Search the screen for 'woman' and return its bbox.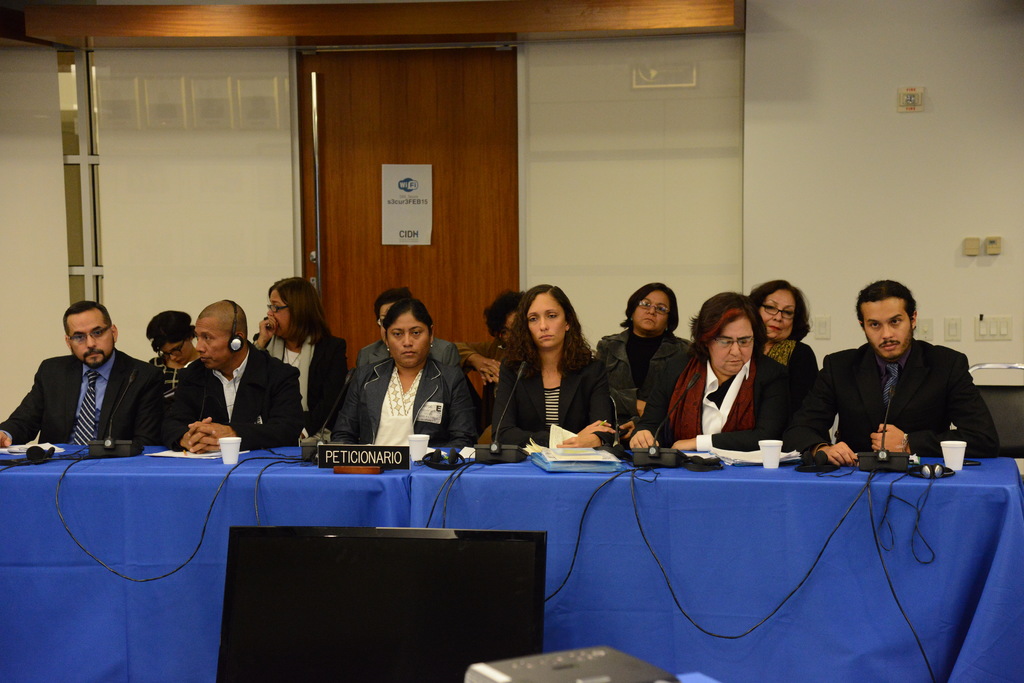
Found: 252:275:356:436.
